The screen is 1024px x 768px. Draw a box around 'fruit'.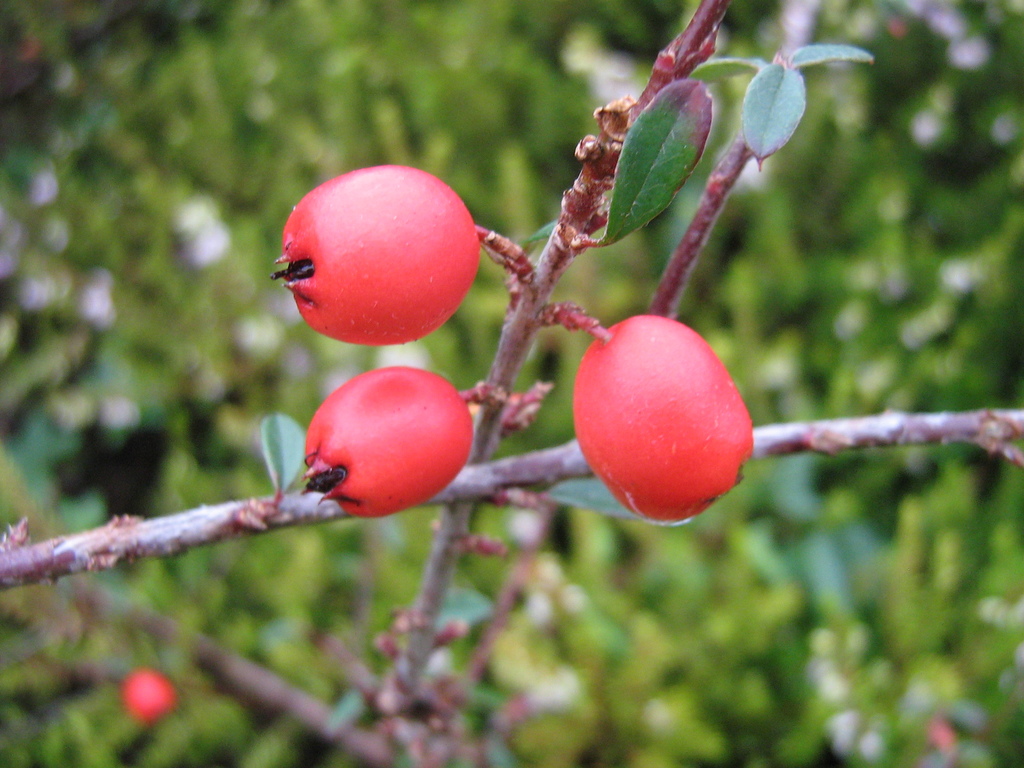
detection(300, 362, 477, 517).
